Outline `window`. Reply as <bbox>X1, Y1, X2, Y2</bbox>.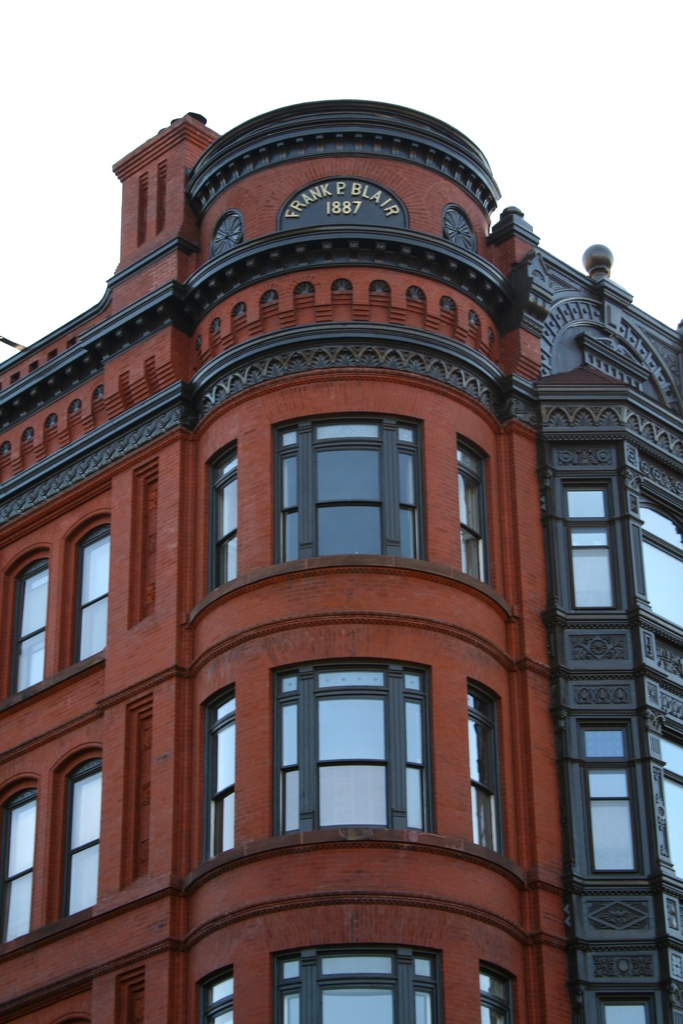
<bbox>638, 505, 682, 648</bbox>.
